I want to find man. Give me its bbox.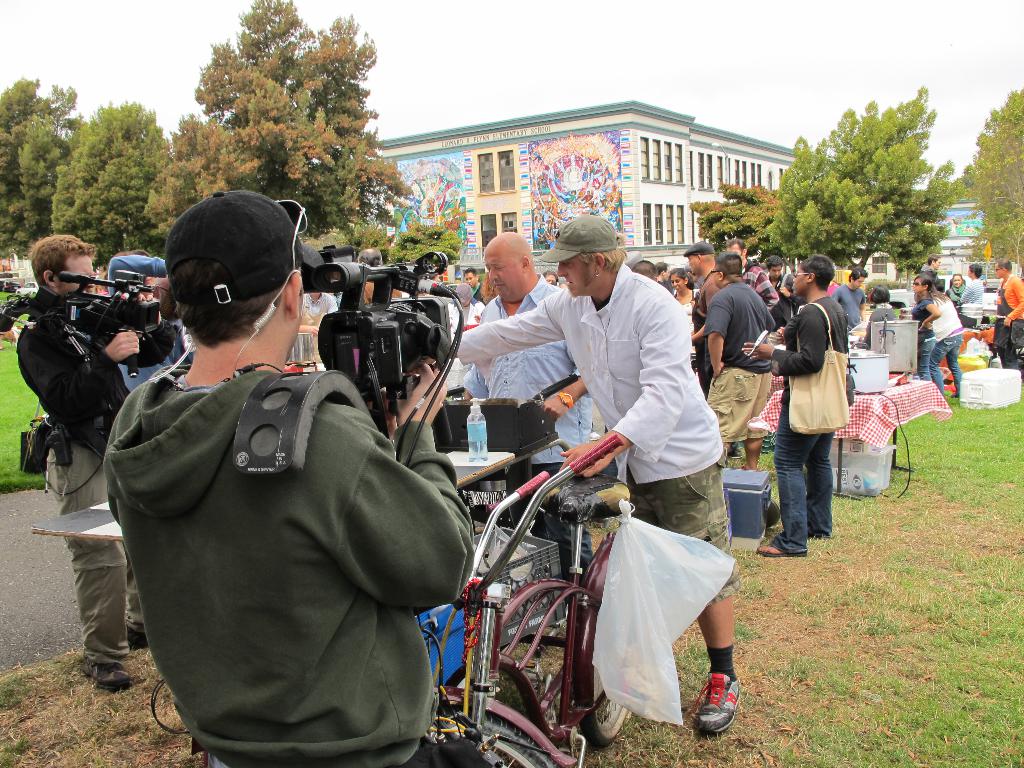
[x1=108, y1=246, x2=195, y2=393].
